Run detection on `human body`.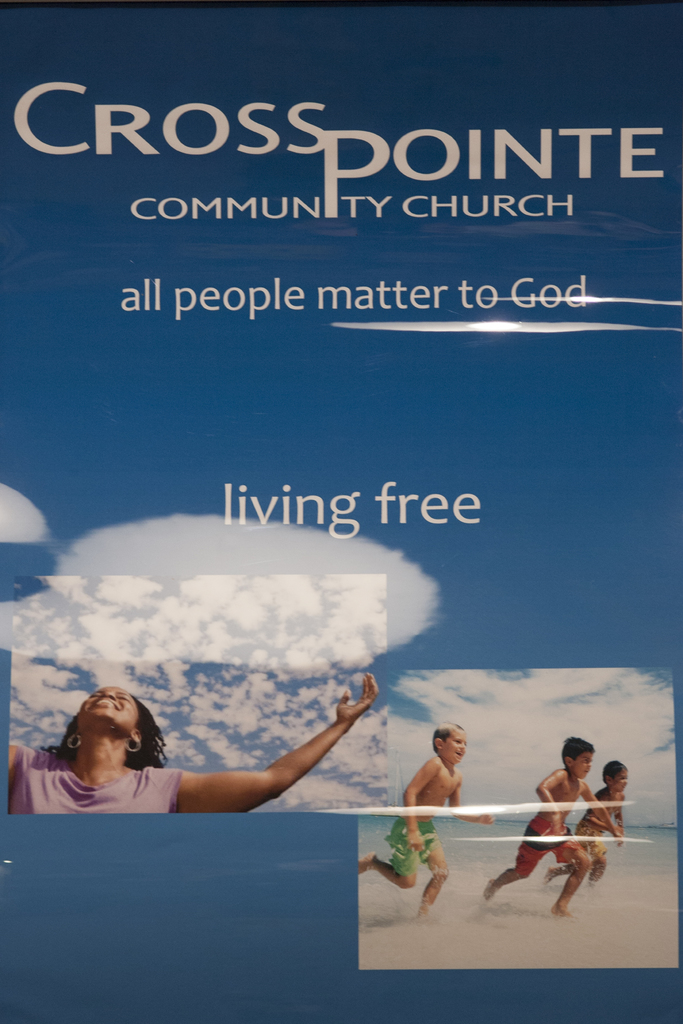
Result: 541/752/624/888.
